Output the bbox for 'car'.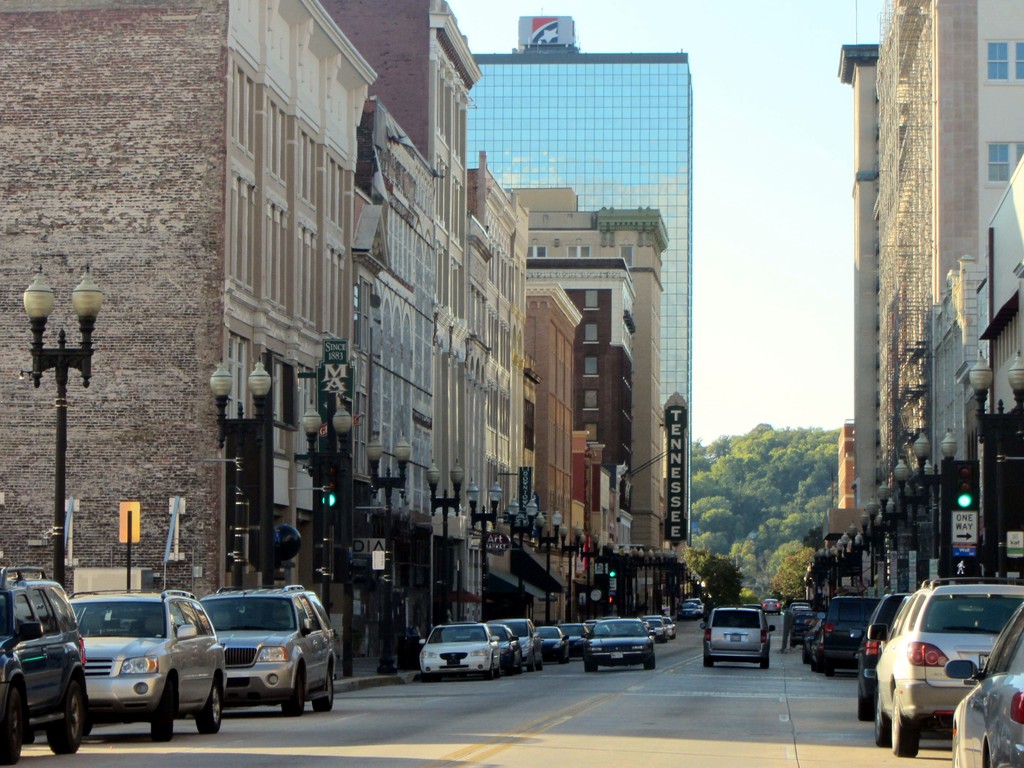
0 566 88 767.
